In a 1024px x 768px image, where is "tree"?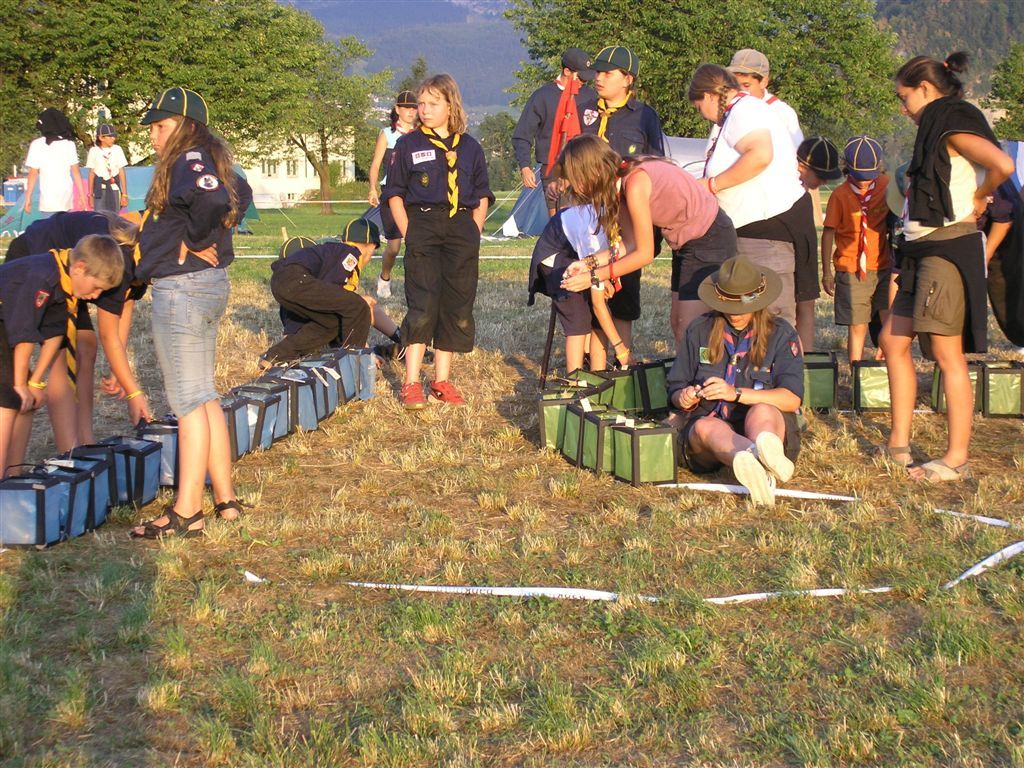
<bbox>473, 112, 538, 174</bbox>.
